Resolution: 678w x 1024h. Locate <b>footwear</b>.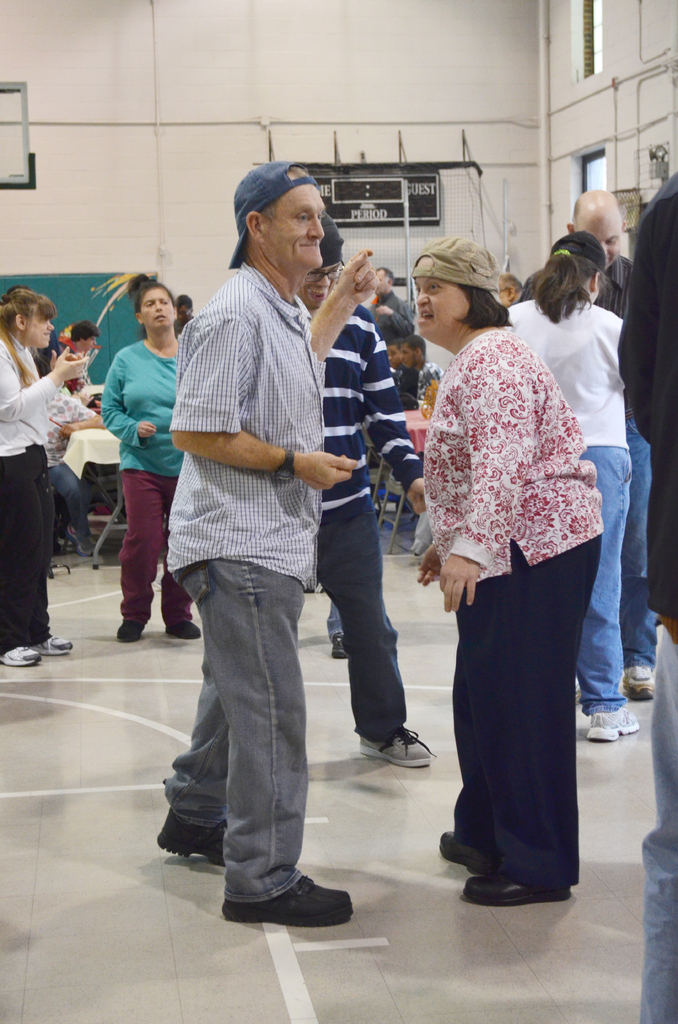
[591, 708, 636, 750].
